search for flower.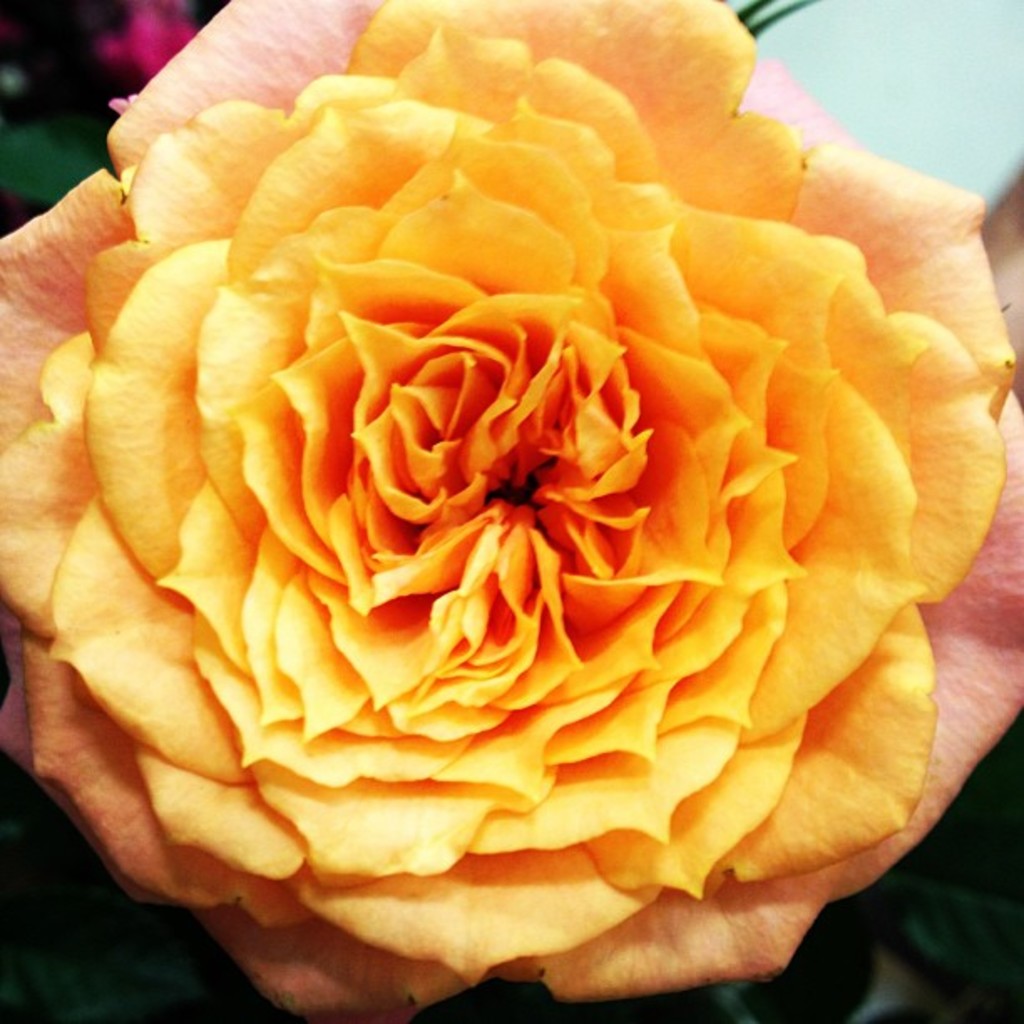
Found at x1=0 y1=0 x2=1011 y2=964.
